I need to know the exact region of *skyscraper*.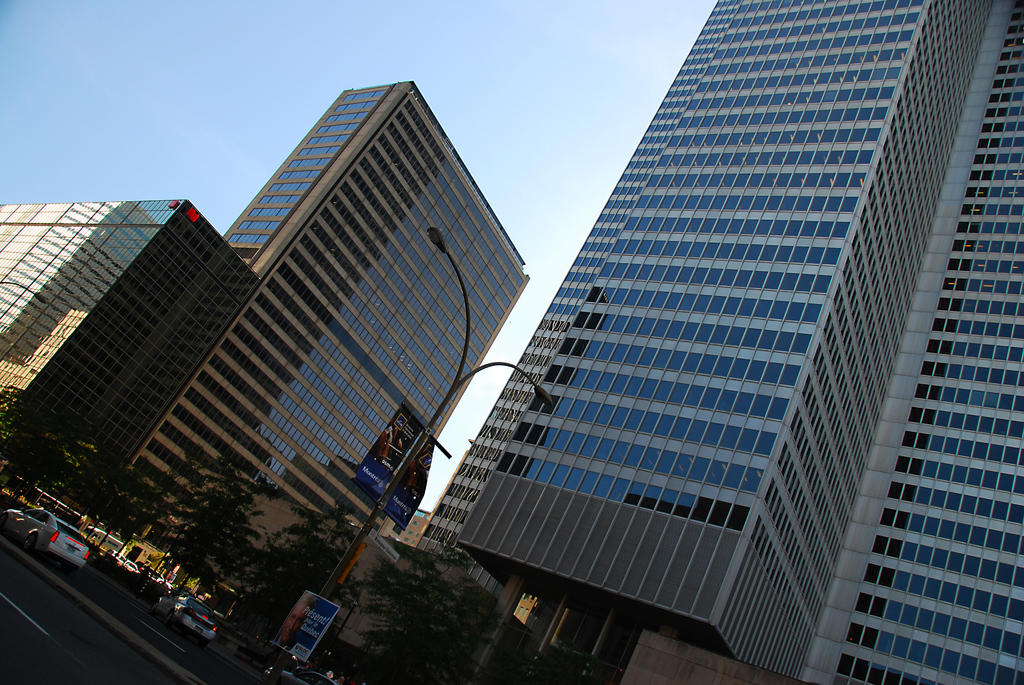
Region: Rect(0, 192, 261, 413).
